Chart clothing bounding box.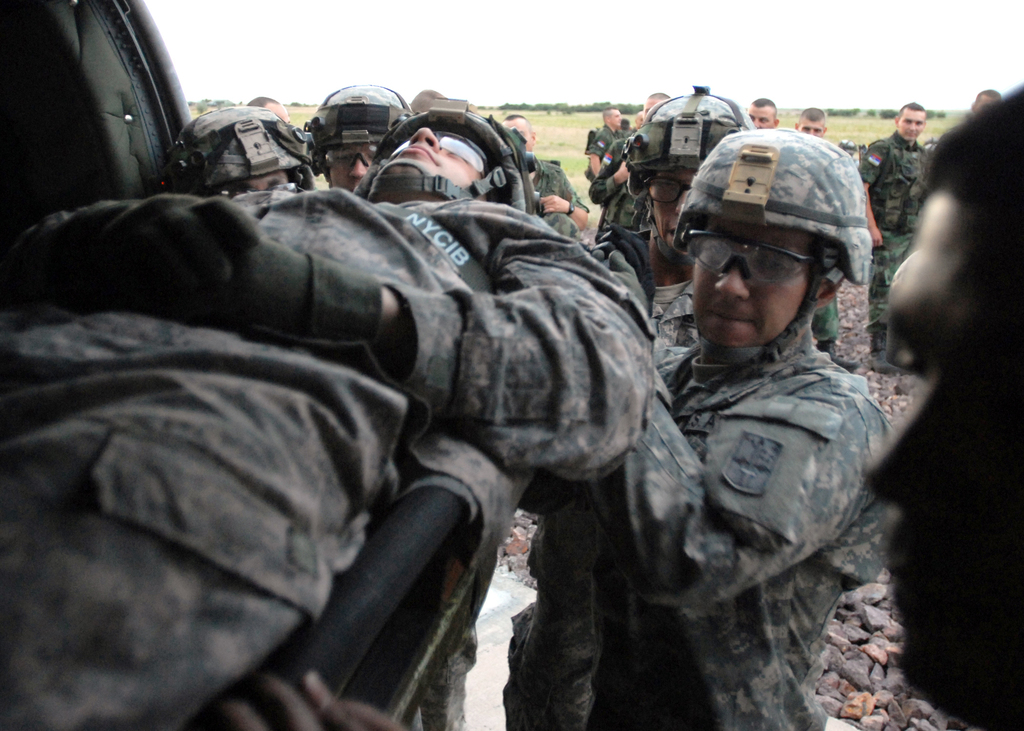
Charted: bbox(531, 152, 600, 229).
